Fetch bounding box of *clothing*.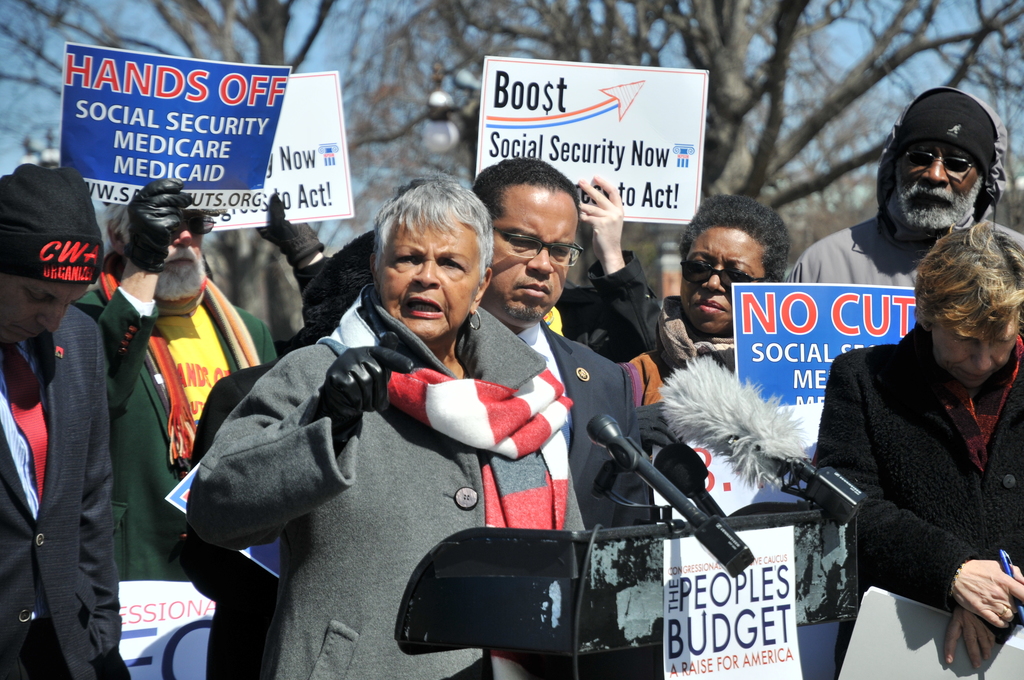
Bbox: <region>188, 284, 590, 679</region>.
